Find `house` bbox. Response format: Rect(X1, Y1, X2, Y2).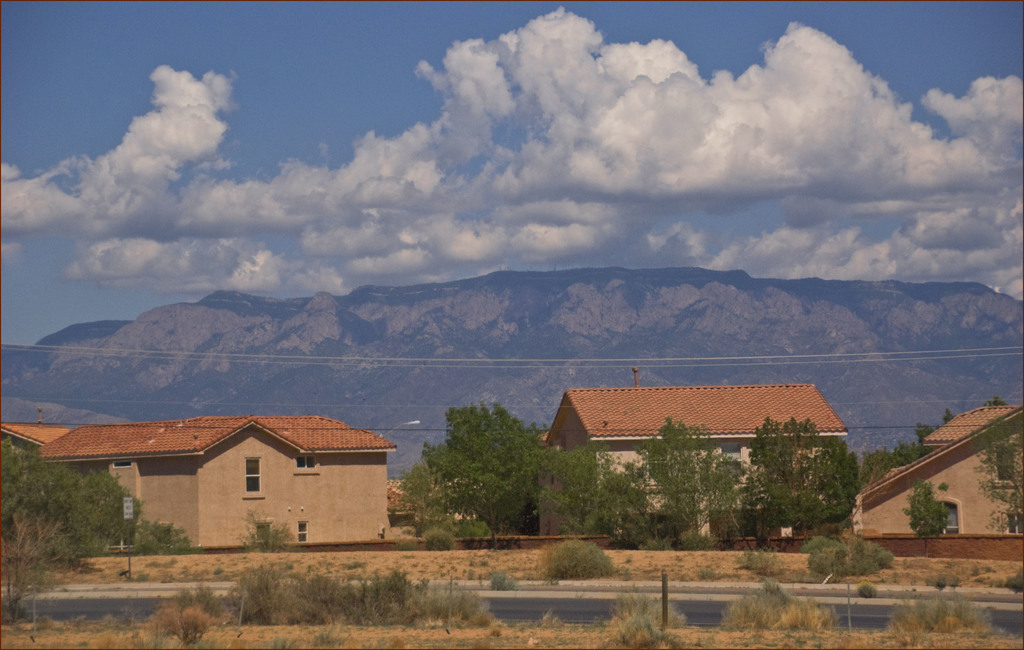
Rect(31, 412, 306, 553).
